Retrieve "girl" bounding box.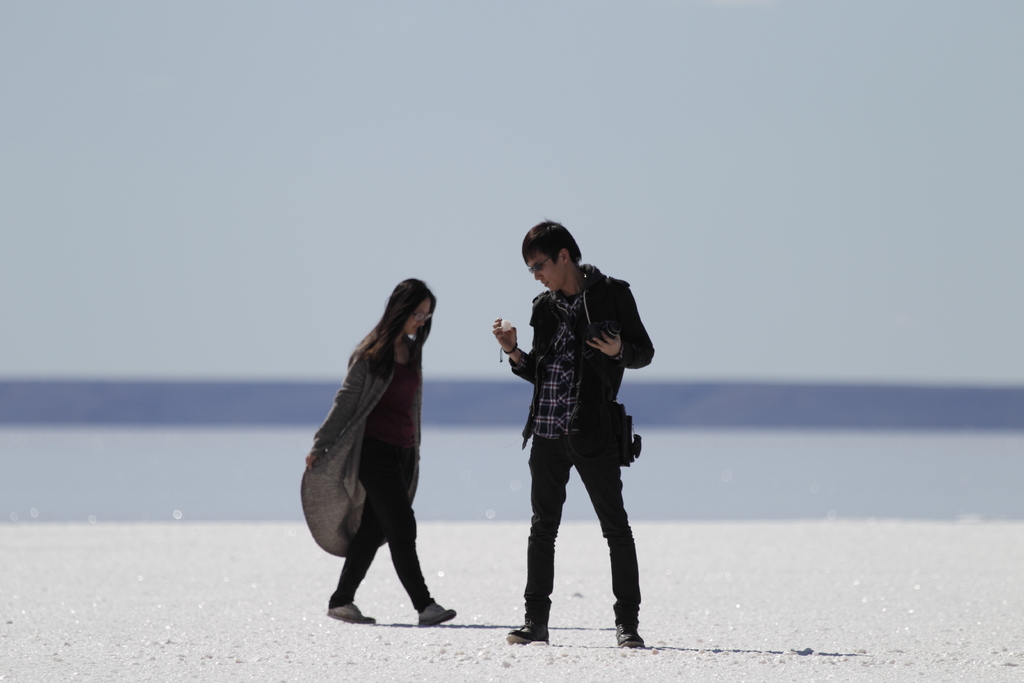
Bounding box: {"left": 326, "top": 276, "right": 452, "bottom": 630}.
